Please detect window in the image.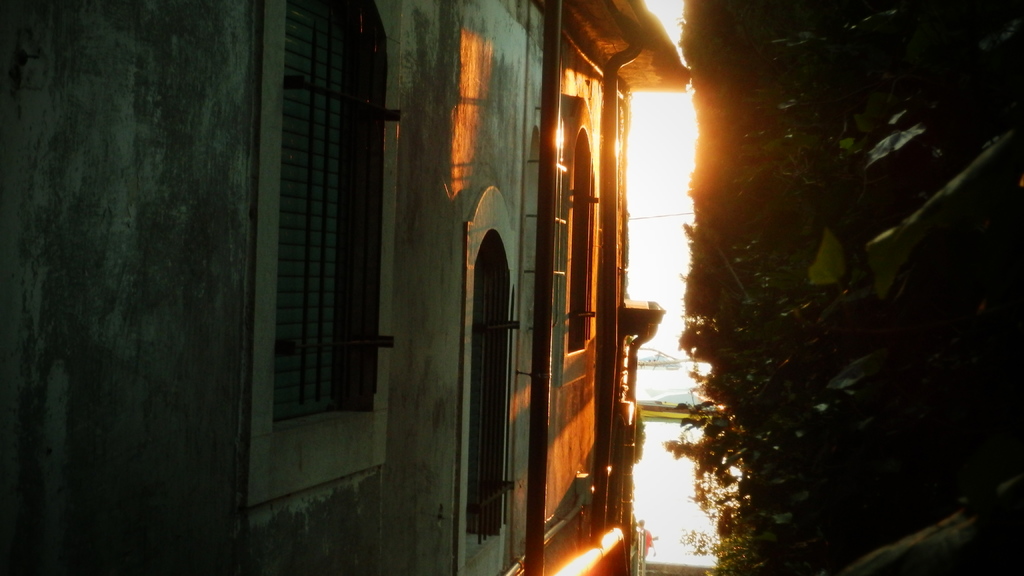
(229, 0, 388, 481).
